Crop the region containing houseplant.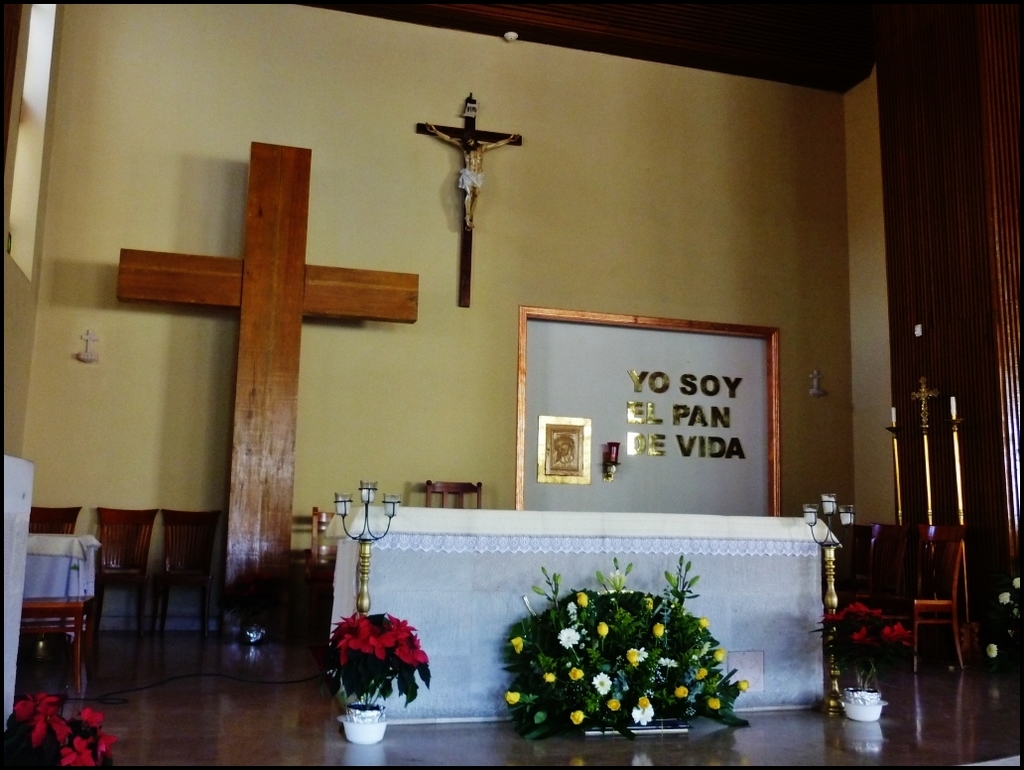
Crop region: box(809, 595, 916, 725).
